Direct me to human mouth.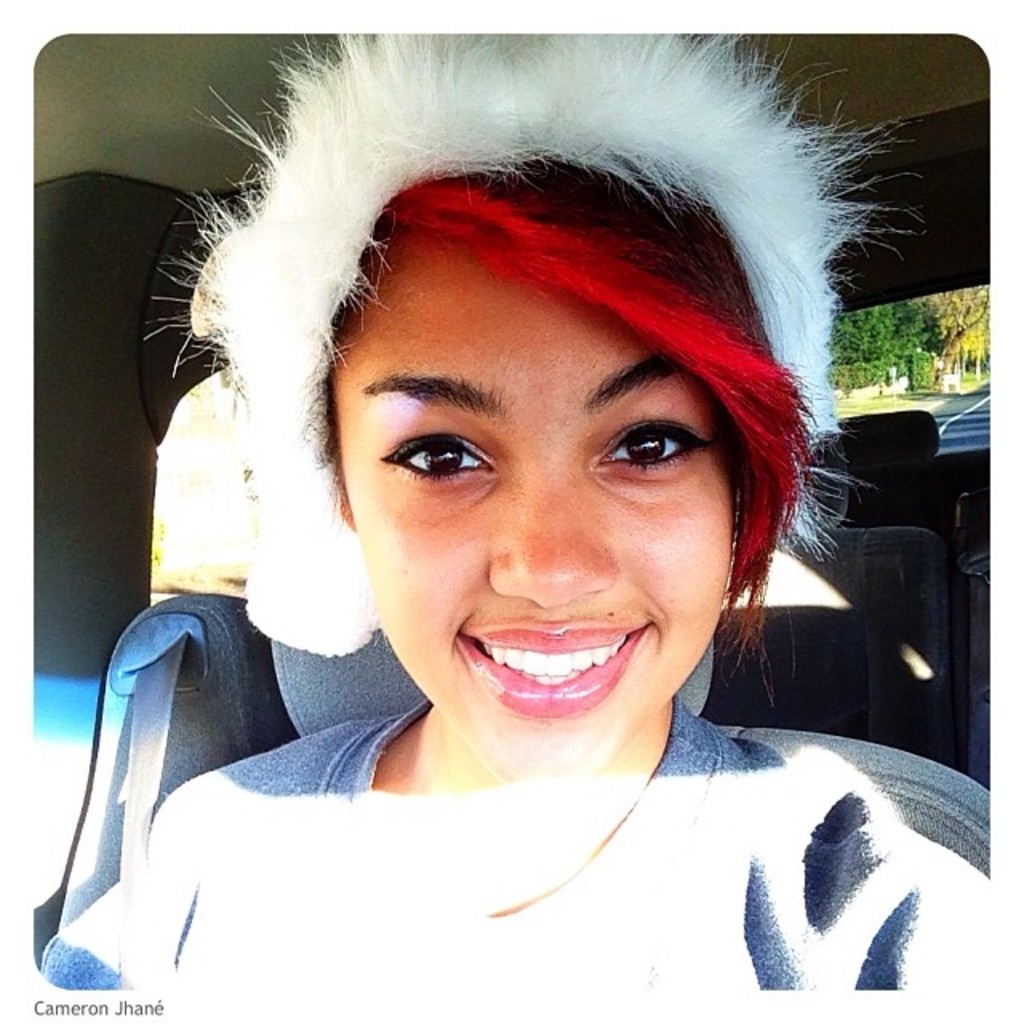
Direction: 448, 632, 669, 722.
